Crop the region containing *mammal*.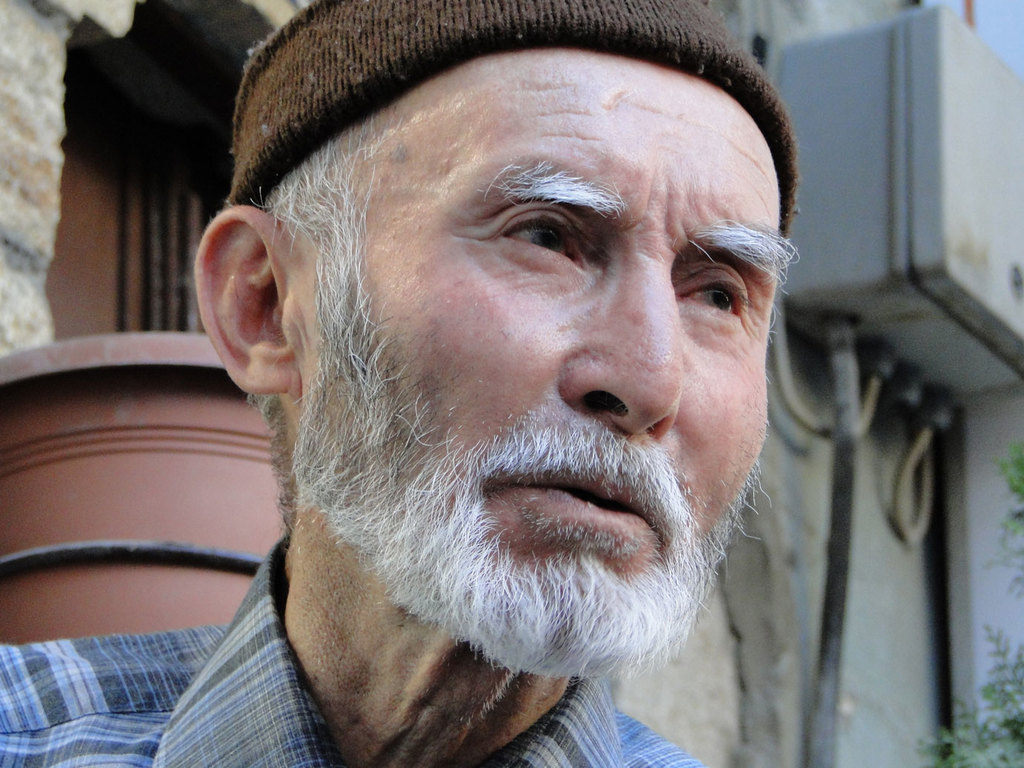
Crop region: (x1=146, y1=0, x2=907, y2=767).
